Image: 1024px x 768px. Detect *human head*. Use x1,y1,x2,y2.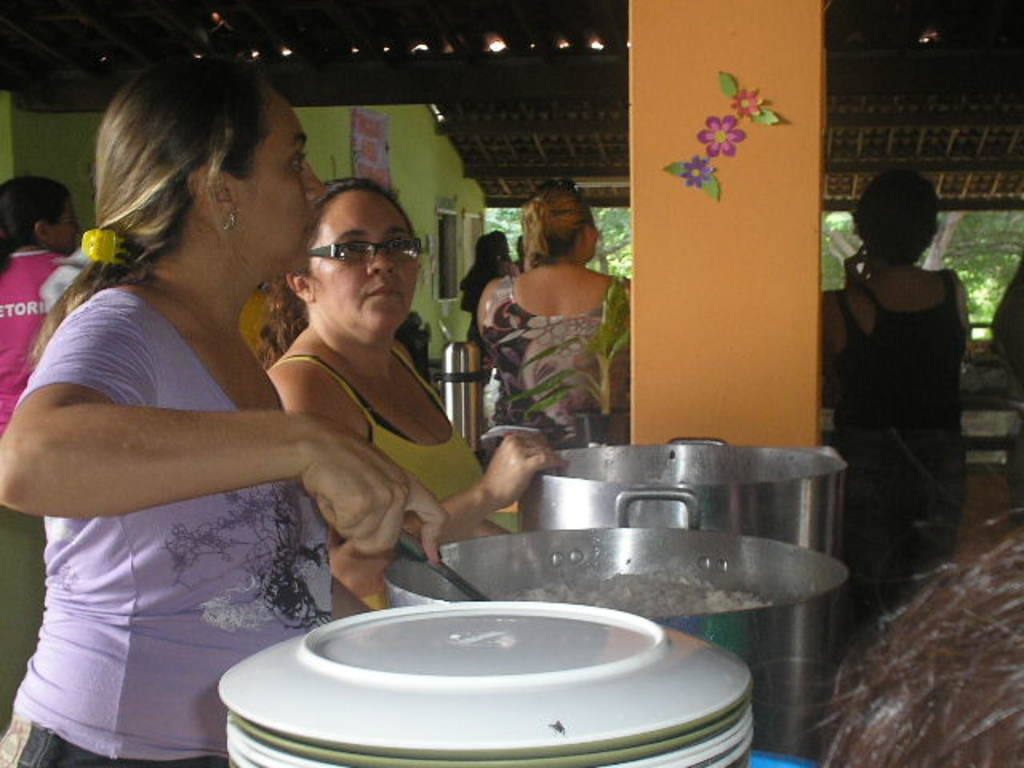
472,229,515,277.
